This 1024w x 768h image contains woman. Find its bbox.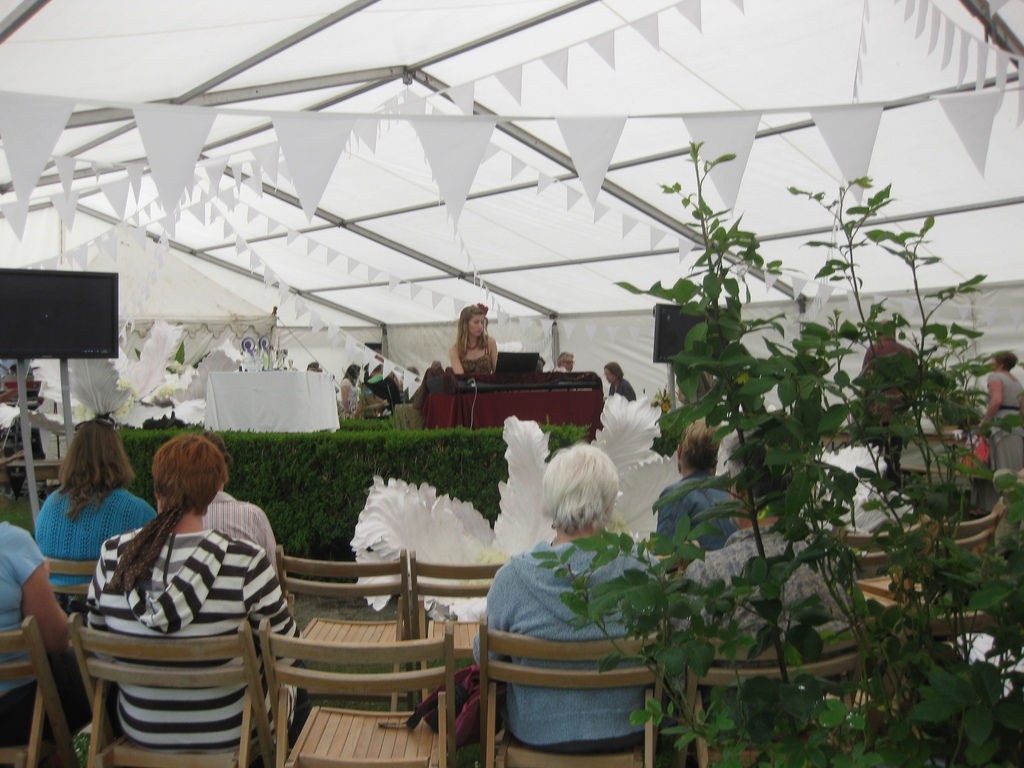
bbox=(467, 438, 657, 754).
